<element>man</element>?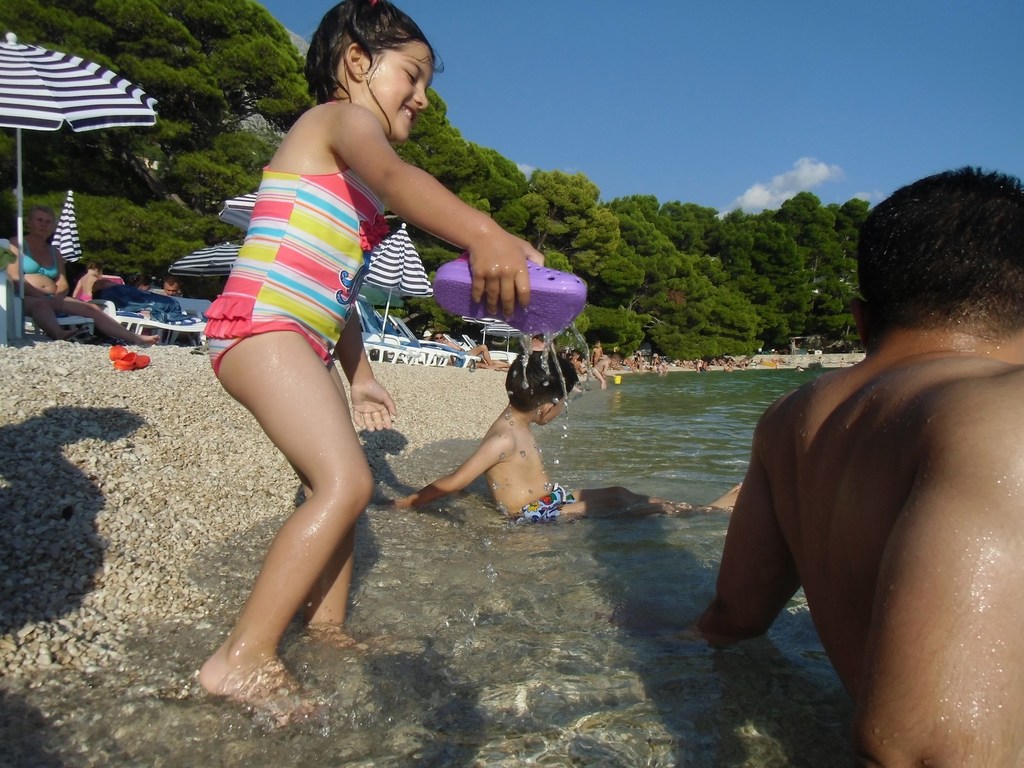
[left=157, top=275, right=181, bottom=297]
